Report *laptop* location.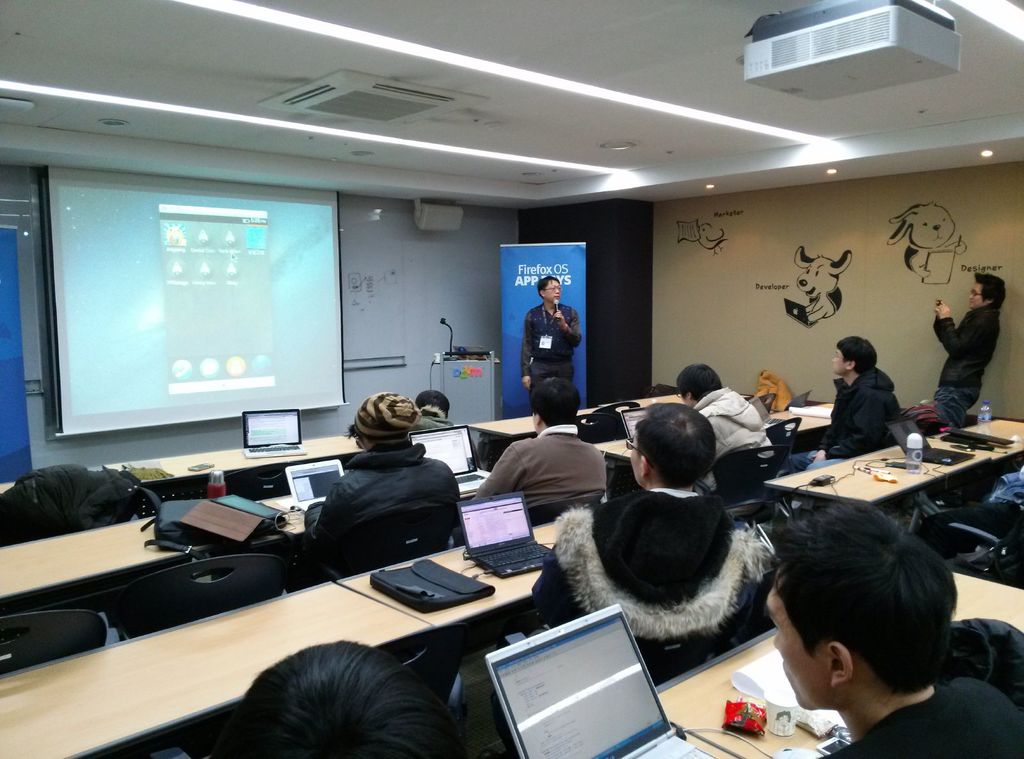
Report: left=456, top=490, right=550, bottom=580.
